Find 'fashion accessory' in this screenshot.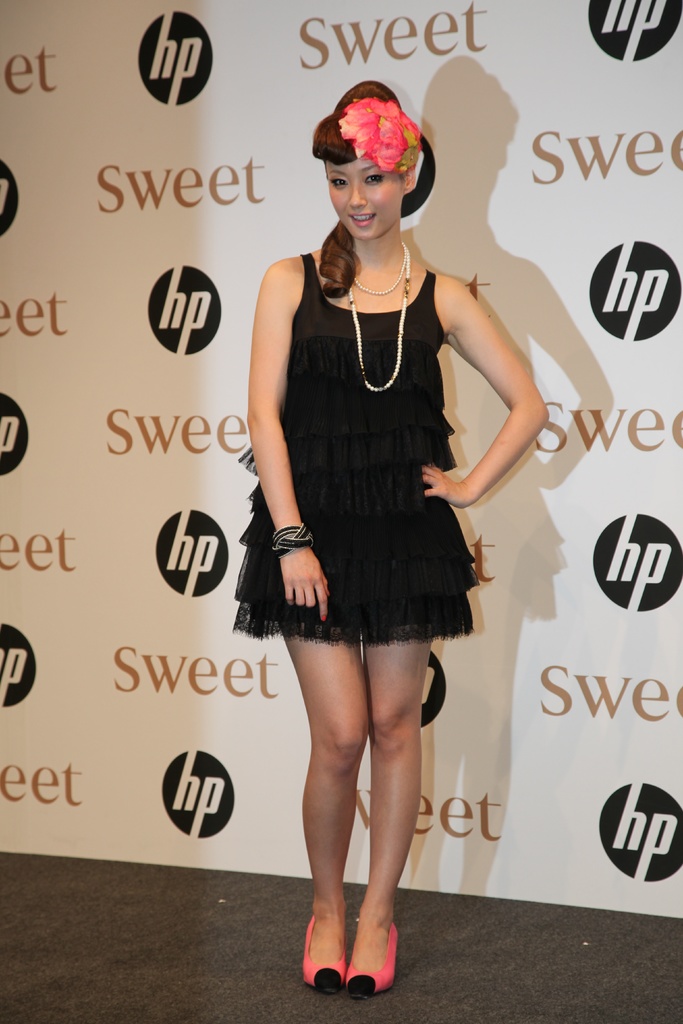
The bounding box for 'fashion accessory' is box=[347, 923, 398, 993].
